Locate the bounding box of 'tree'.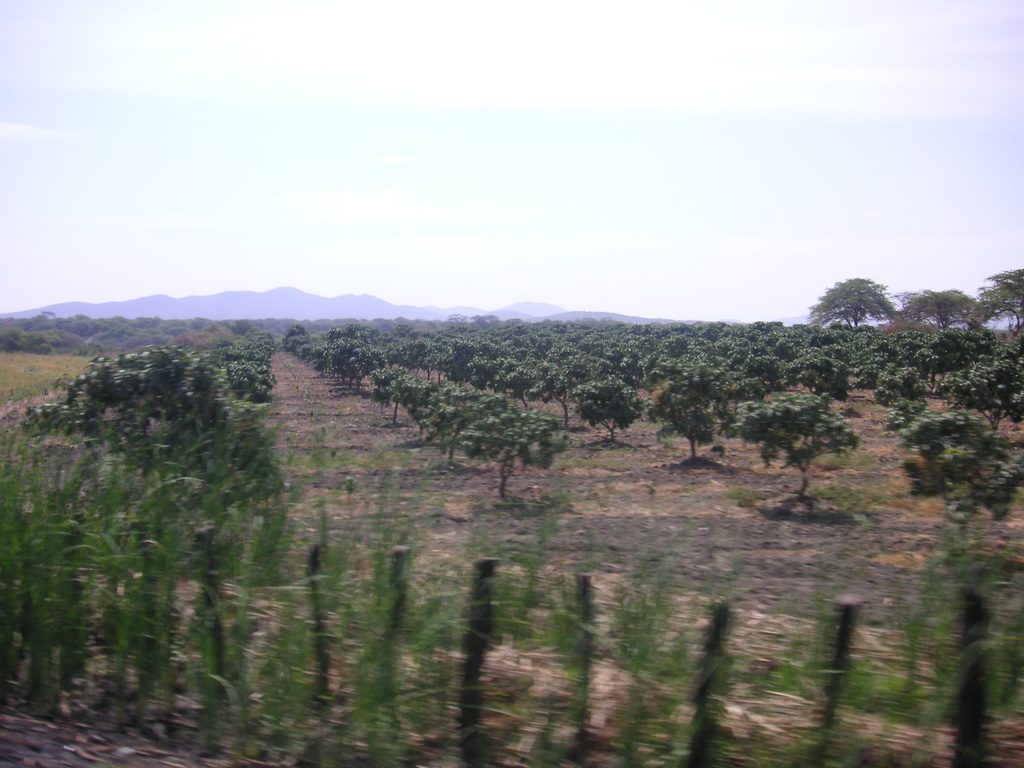
Bounding box: 573, 379, 647, 441.
